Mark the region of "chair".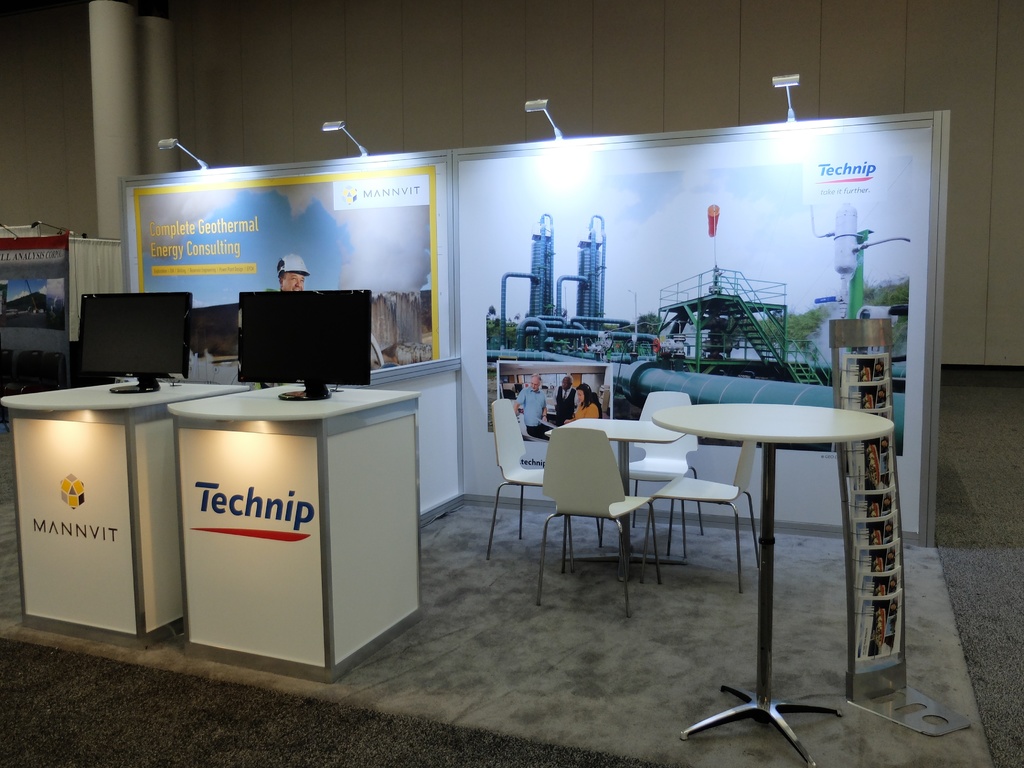
Region: Rect(625, 388, 707, 561).
